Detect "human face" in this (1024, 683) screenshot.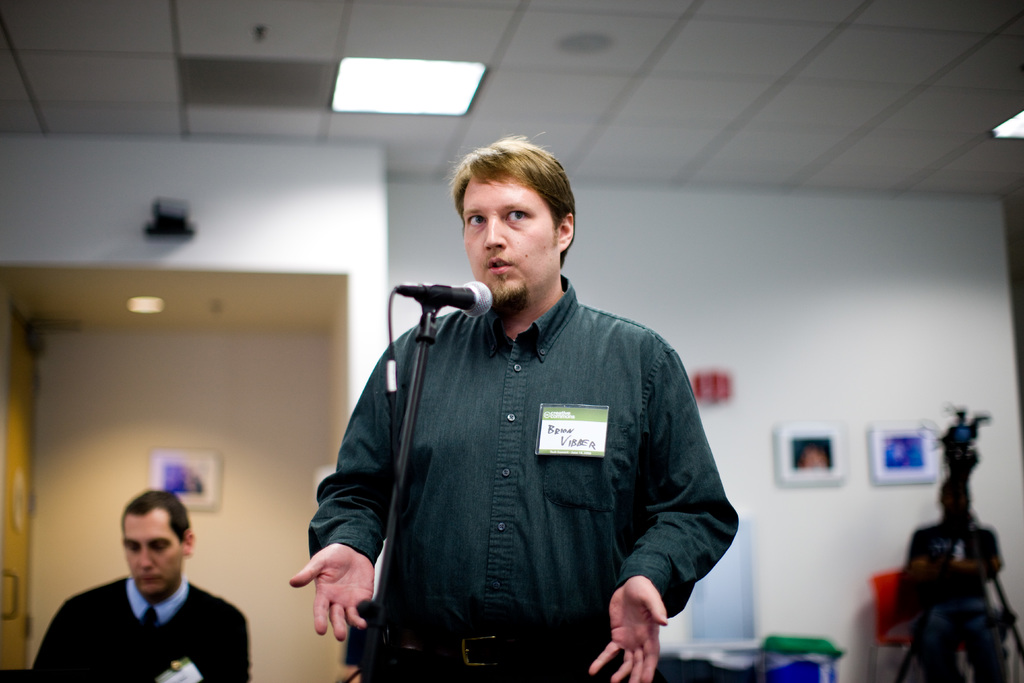
Detection: (125, 511, 183, 598).
